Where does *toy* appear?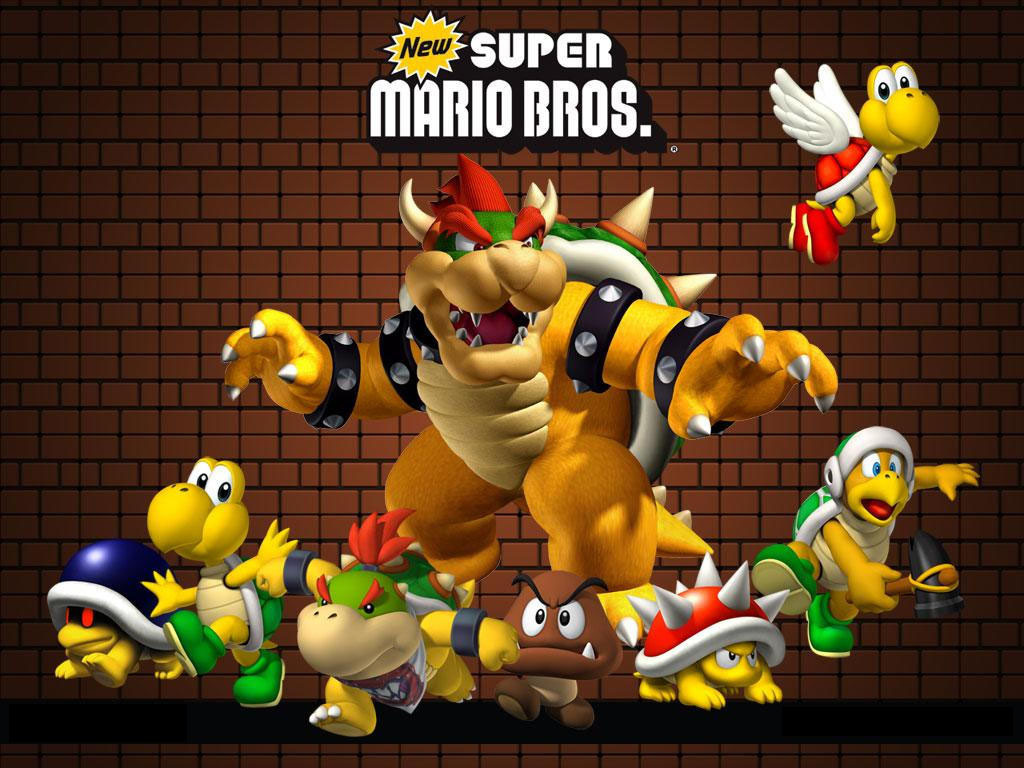
Appears at Rect(764, 62, 937, 271).
